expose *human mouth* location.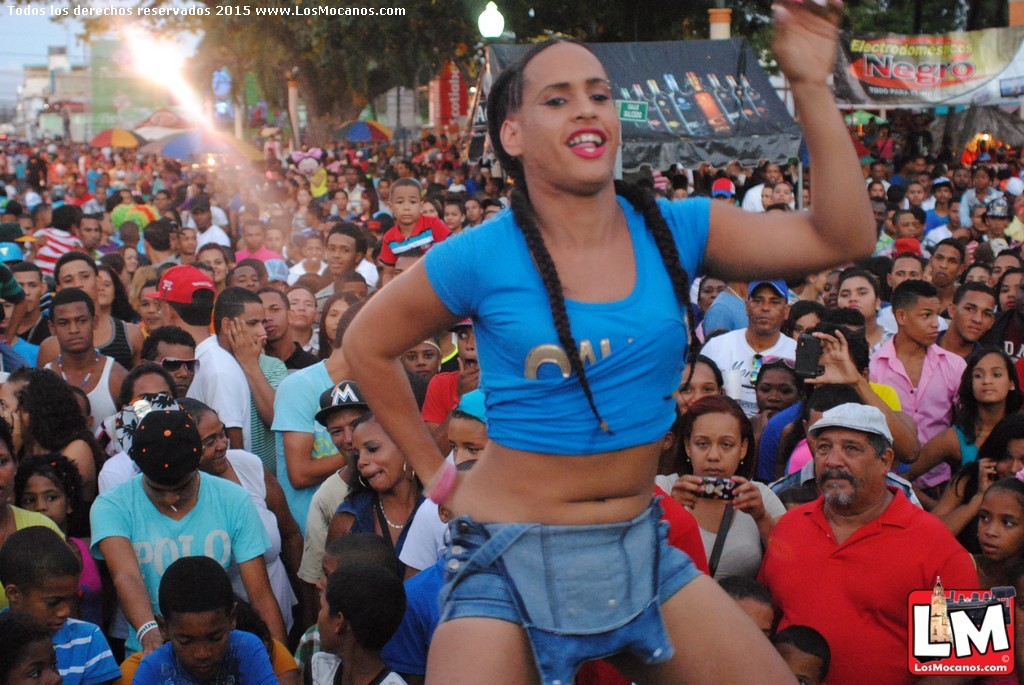
Exposed at <bbox>143, 314, 162, 325</bbox>.
